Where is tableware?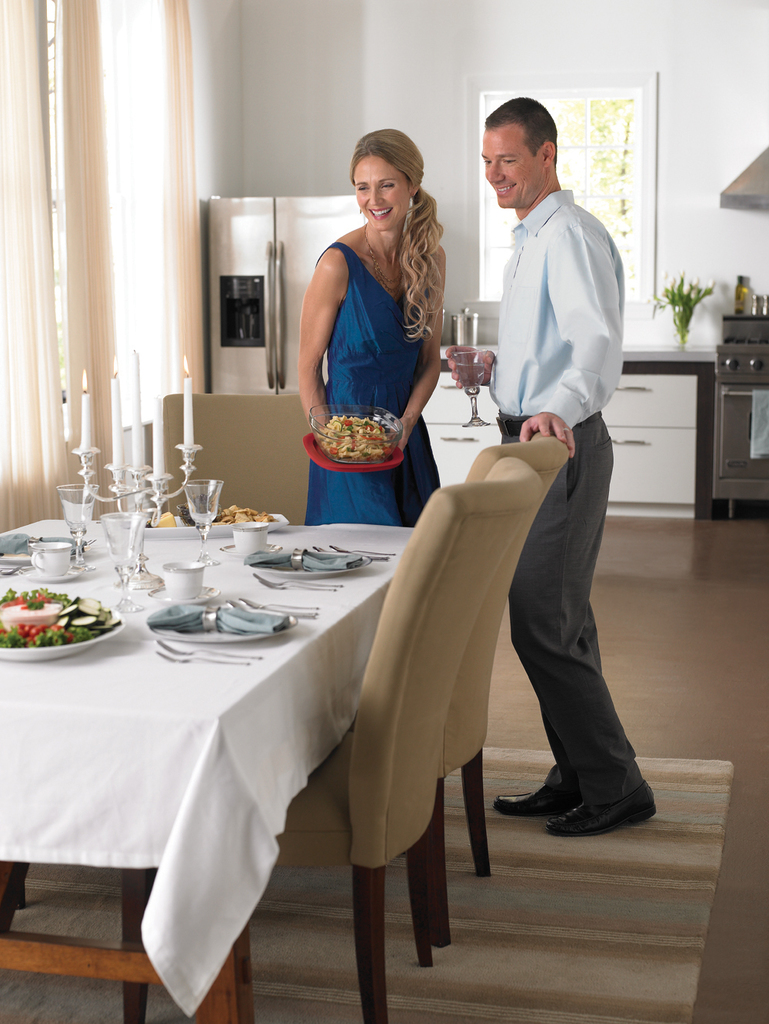
53/480/102/574.
